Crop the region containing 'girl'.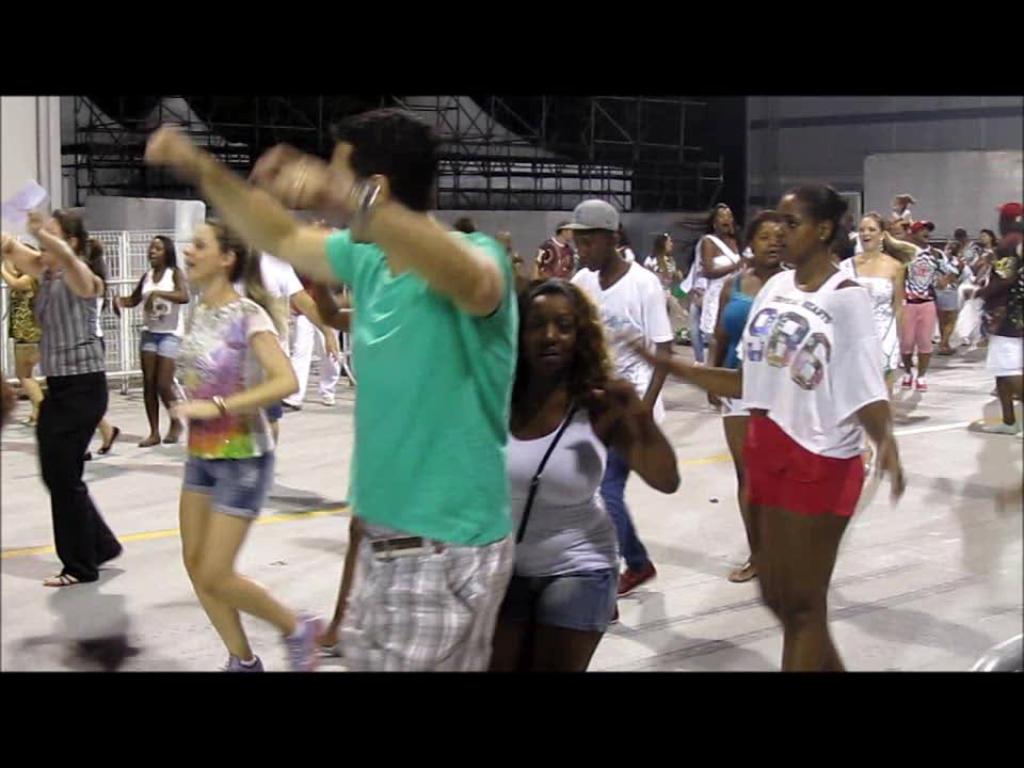
Crop region: 169,215,324,673.
